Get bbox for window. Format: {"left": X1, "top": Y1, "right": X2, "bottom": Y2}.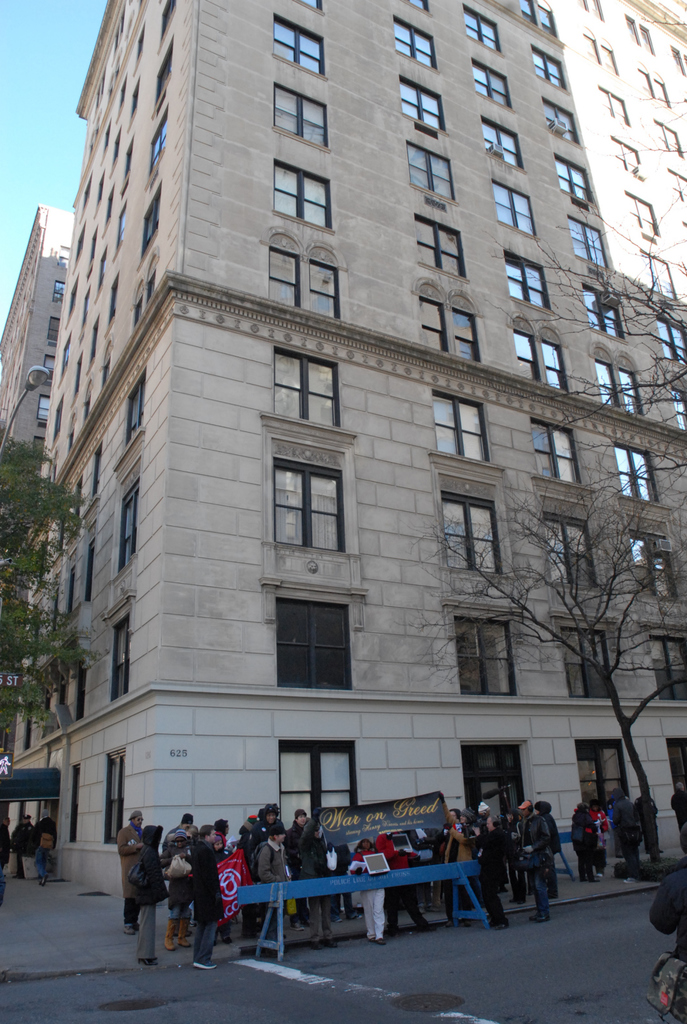
{"left": 142, "top": 195, "right": 161, "bottom": 252}.
